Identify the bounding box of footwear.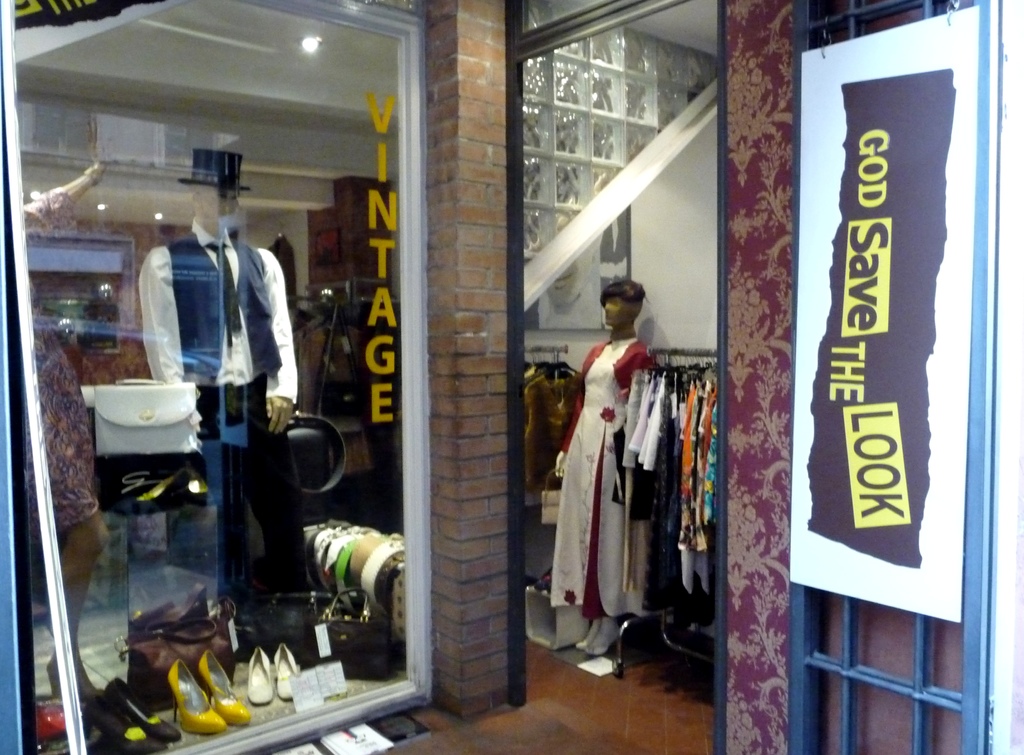
locate(87, 694, 158, 754).
